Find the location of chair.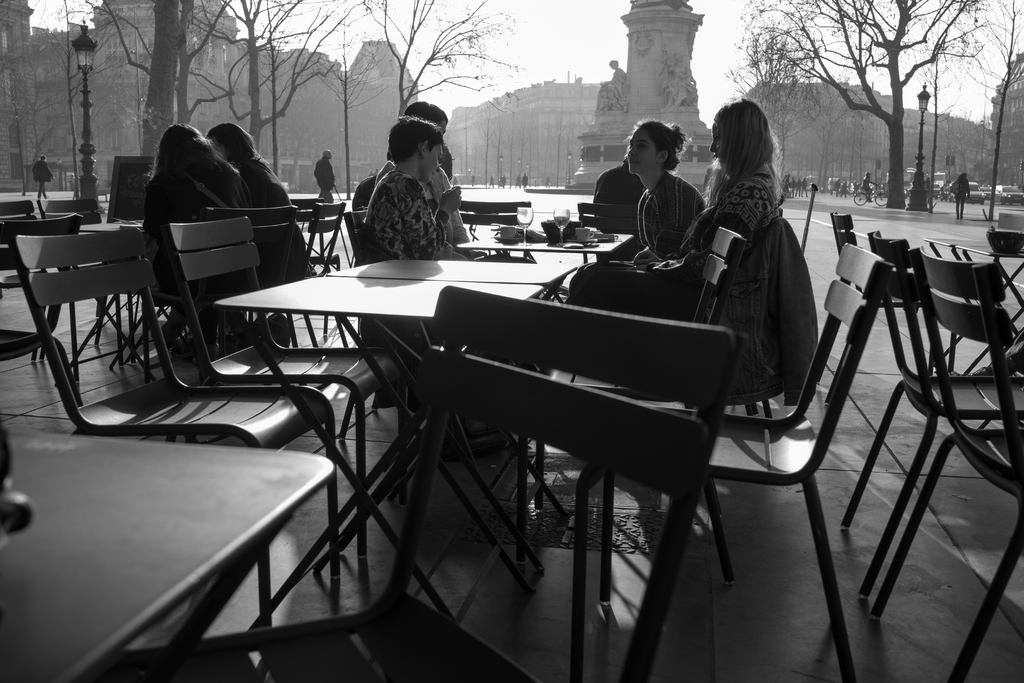
Location: bbox=(0, 208, 86, 411).
